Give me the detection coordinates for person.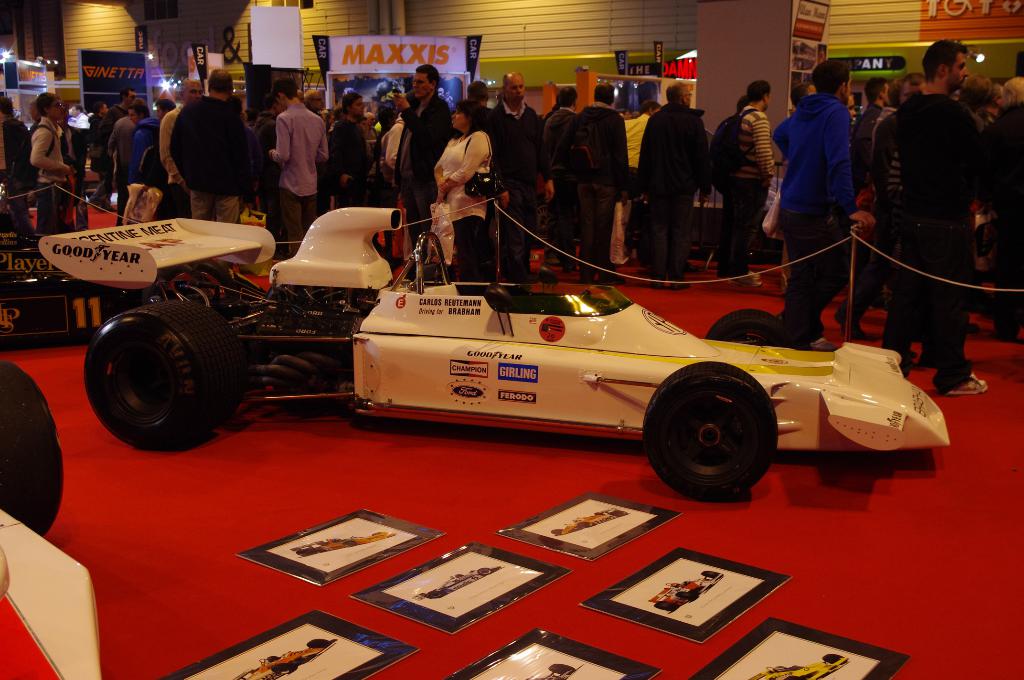
(left=184, top=65, right=263, bottom=225).
